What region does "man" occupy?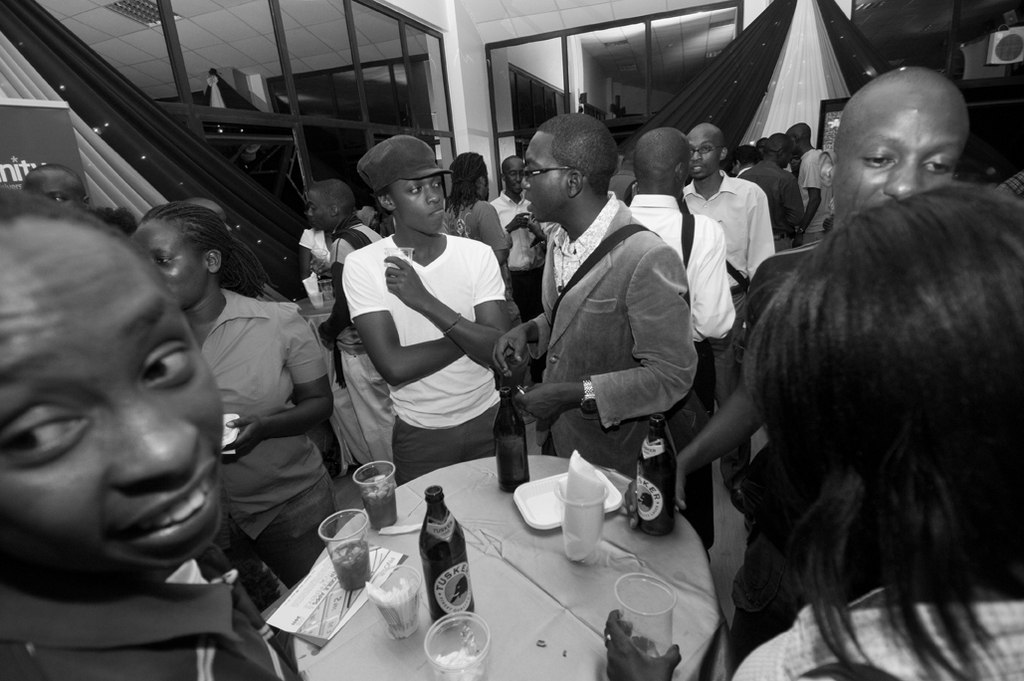
732,129,803,251.
